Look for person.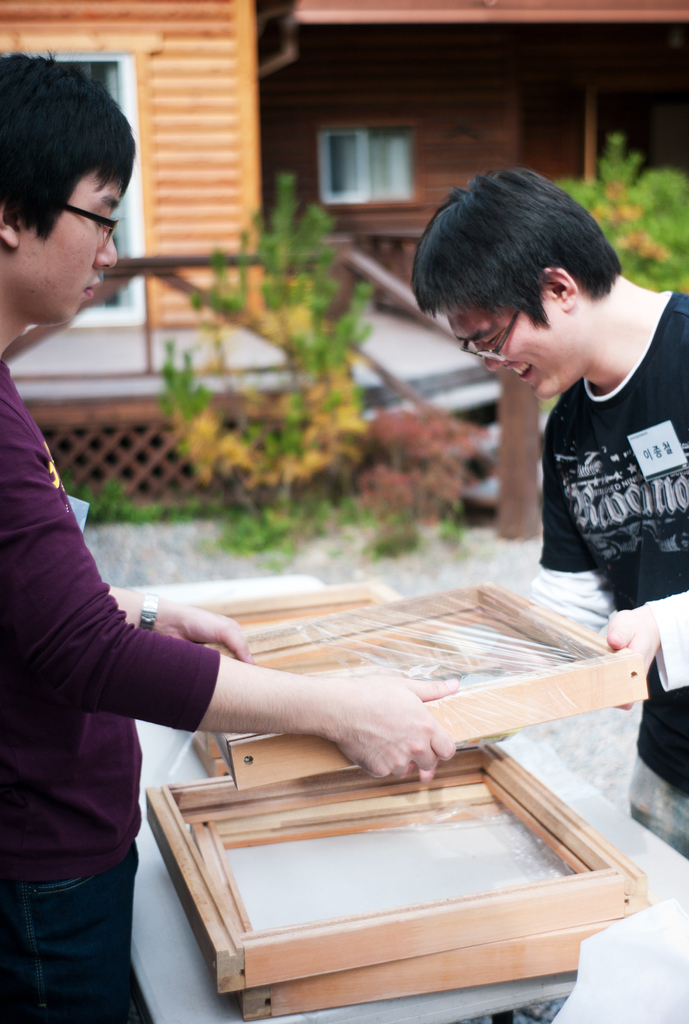
Found: bbox(407, 171, 688, 803).
